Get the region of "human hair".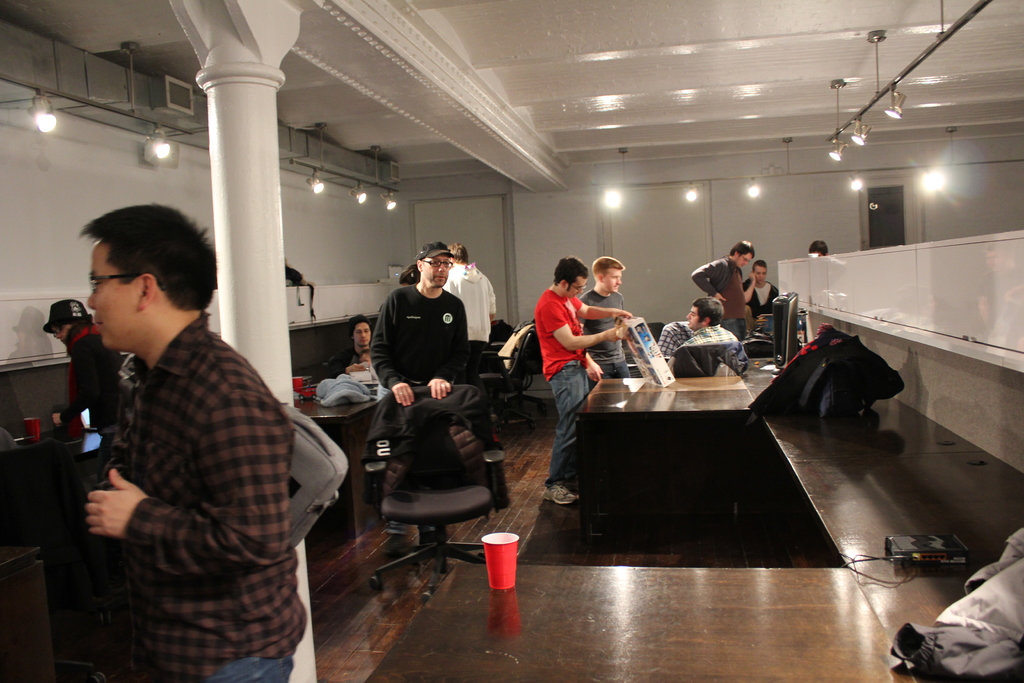
region(65, 200, 216, 331).
